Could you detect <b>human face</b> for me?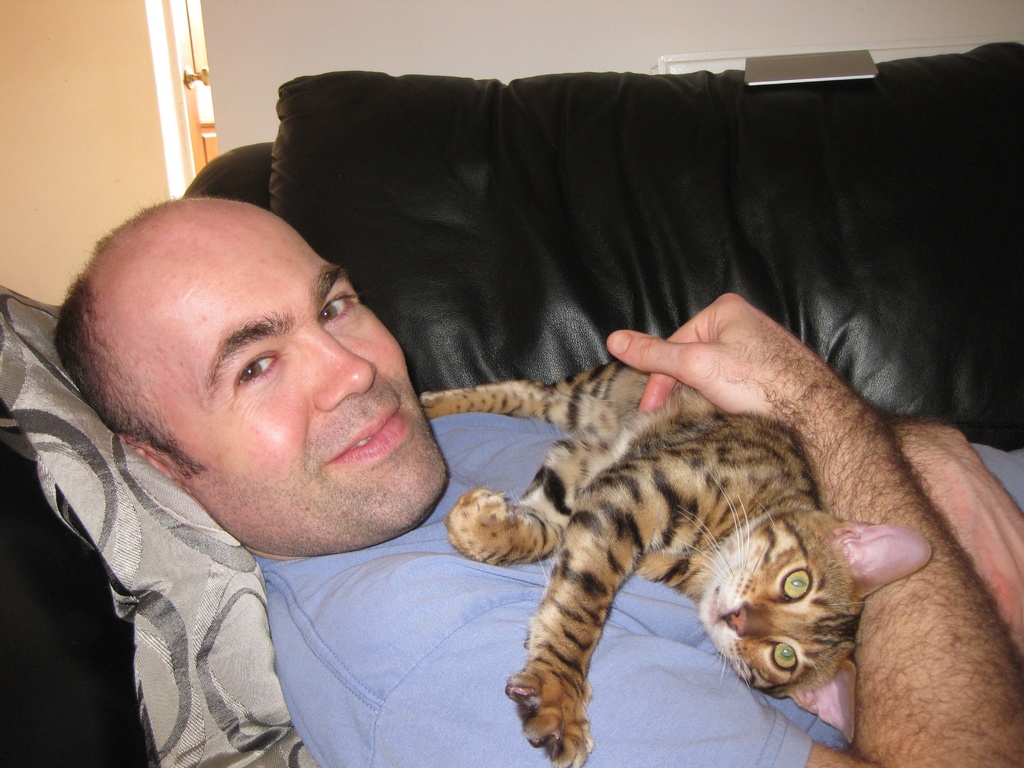
Detection result: 145:202:448:554.
